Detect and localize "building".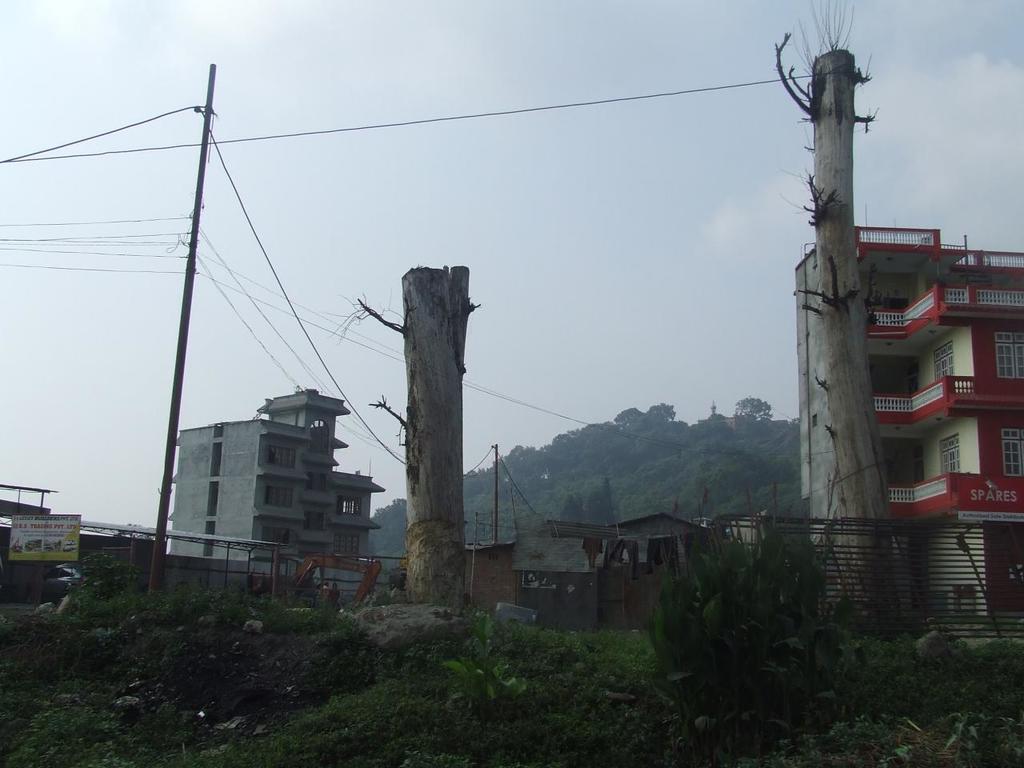
Localized at BBox(803, 226, 1023, 650).
